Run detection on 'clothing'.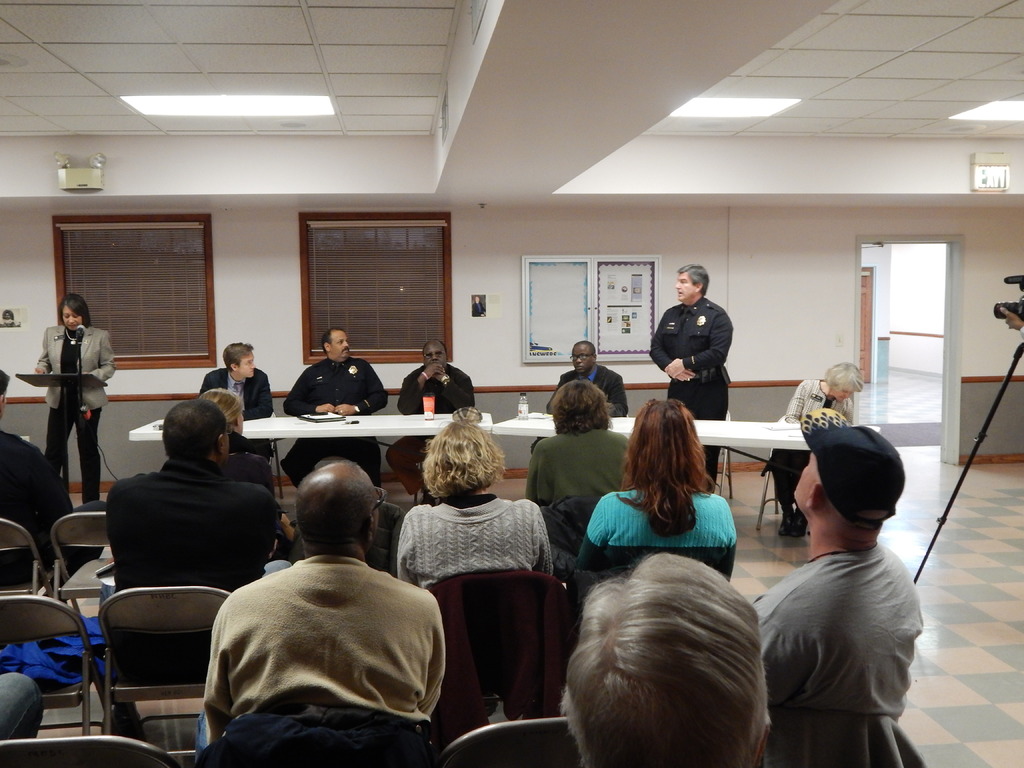
Result: box=[31, 324, 110, 513].
